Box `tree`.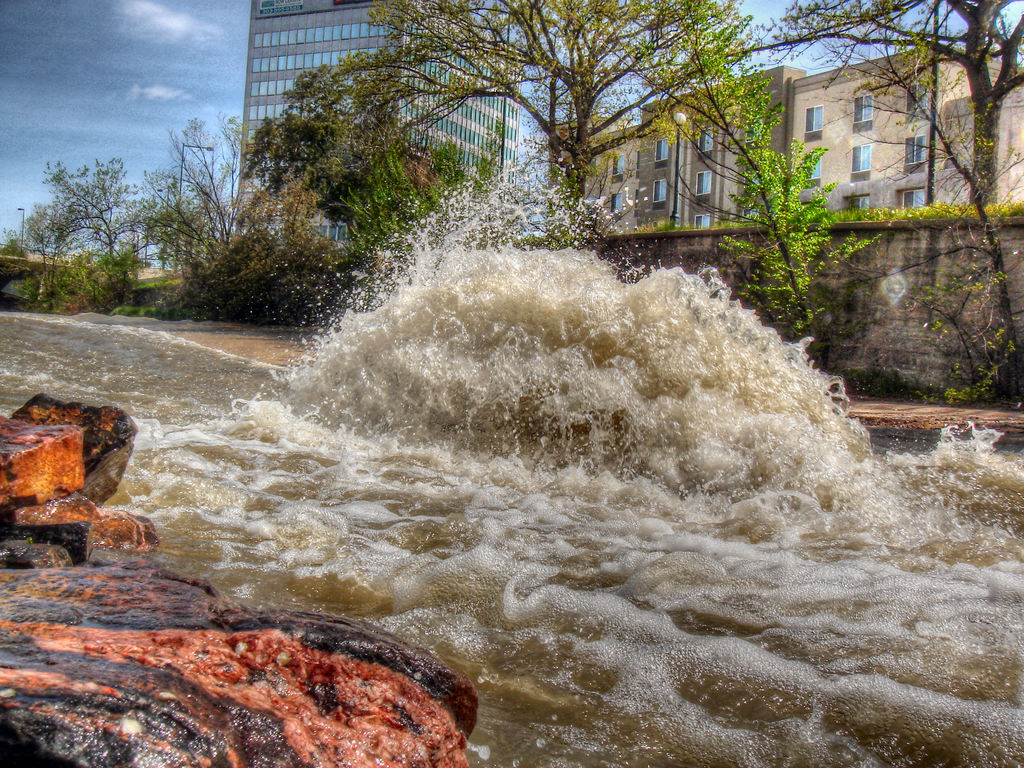
Rect(451, 0, 1023, 213).
